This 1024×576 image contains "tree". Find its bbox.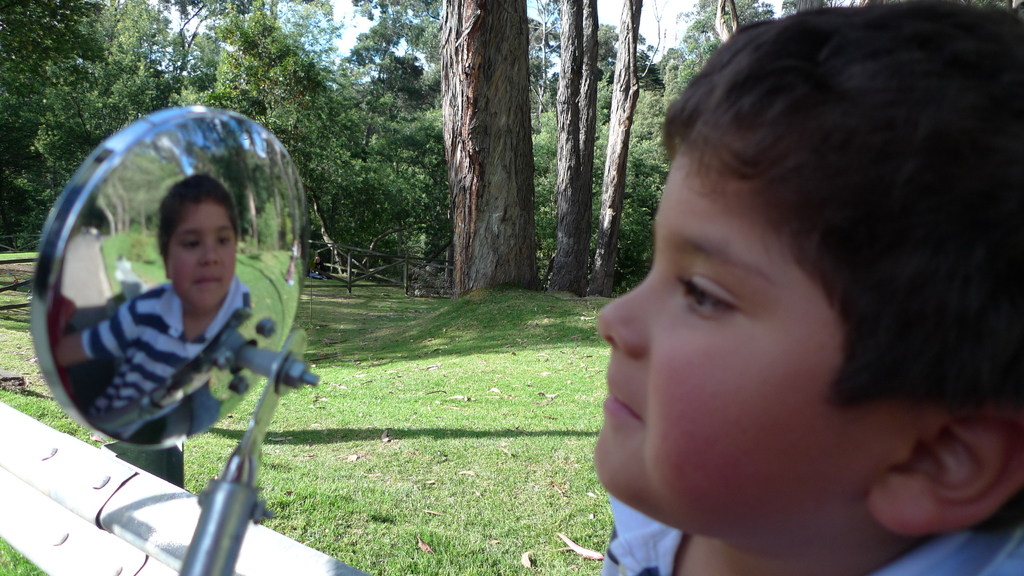
{"left": 596, "top": 0, "right": 653, "bottom": 301}.
